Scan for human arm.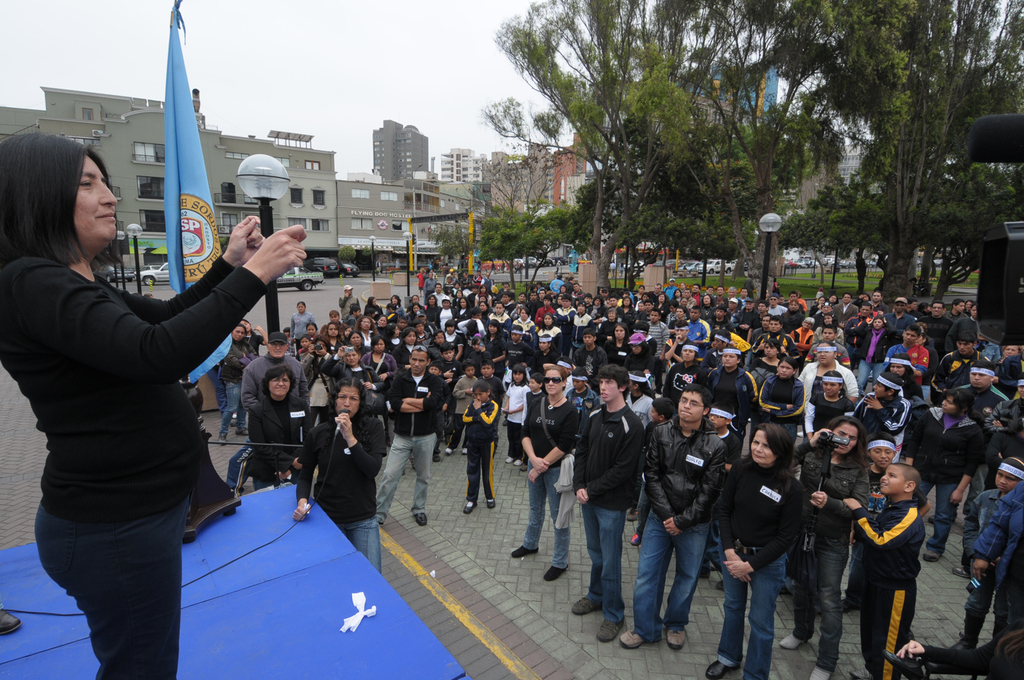
Scan result: [861, 391, 919, 440].
